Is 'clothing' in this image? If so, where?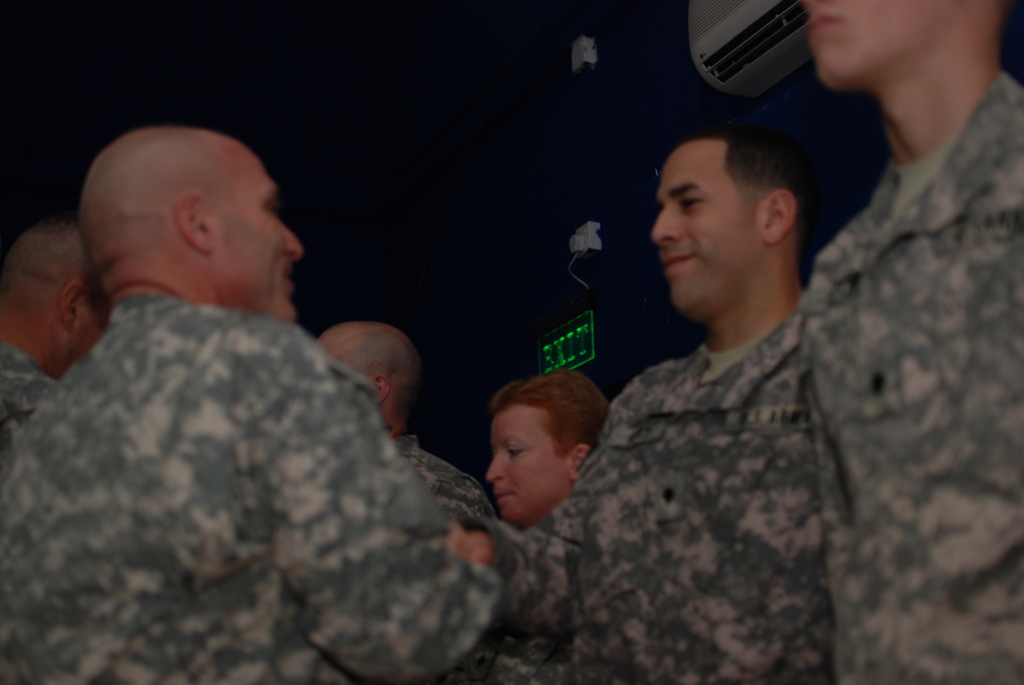
Yes, at 15, 233, 456, 674.
